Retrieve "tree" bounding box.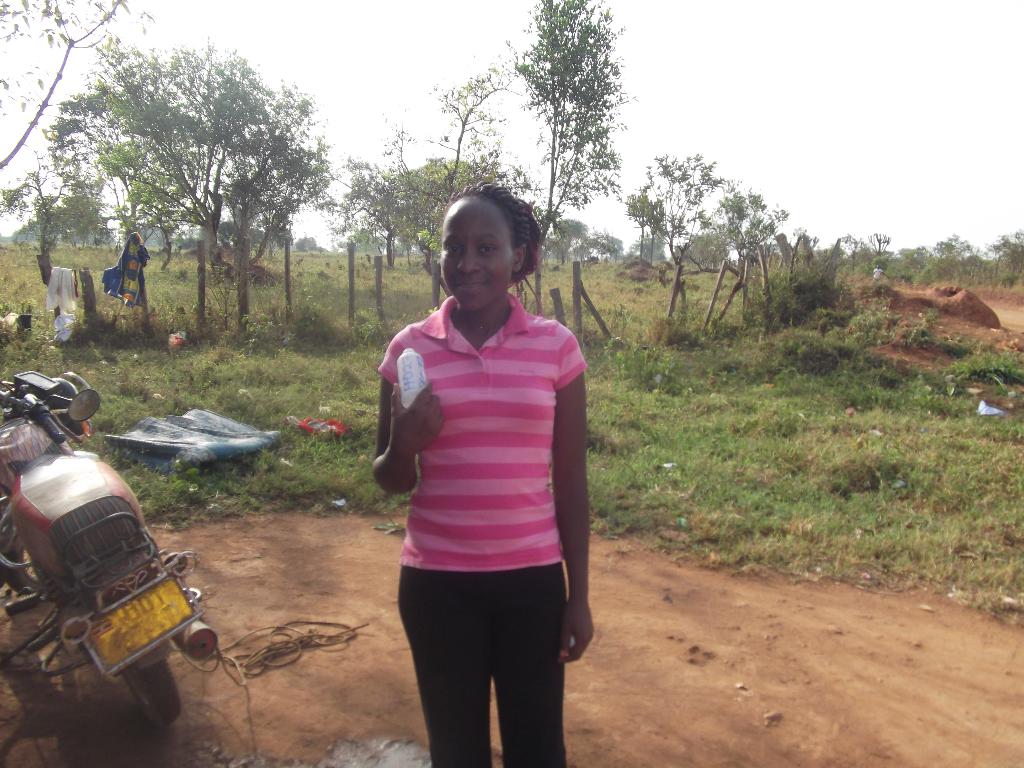
Bounding box: crop(0, 0, 129, 172).
